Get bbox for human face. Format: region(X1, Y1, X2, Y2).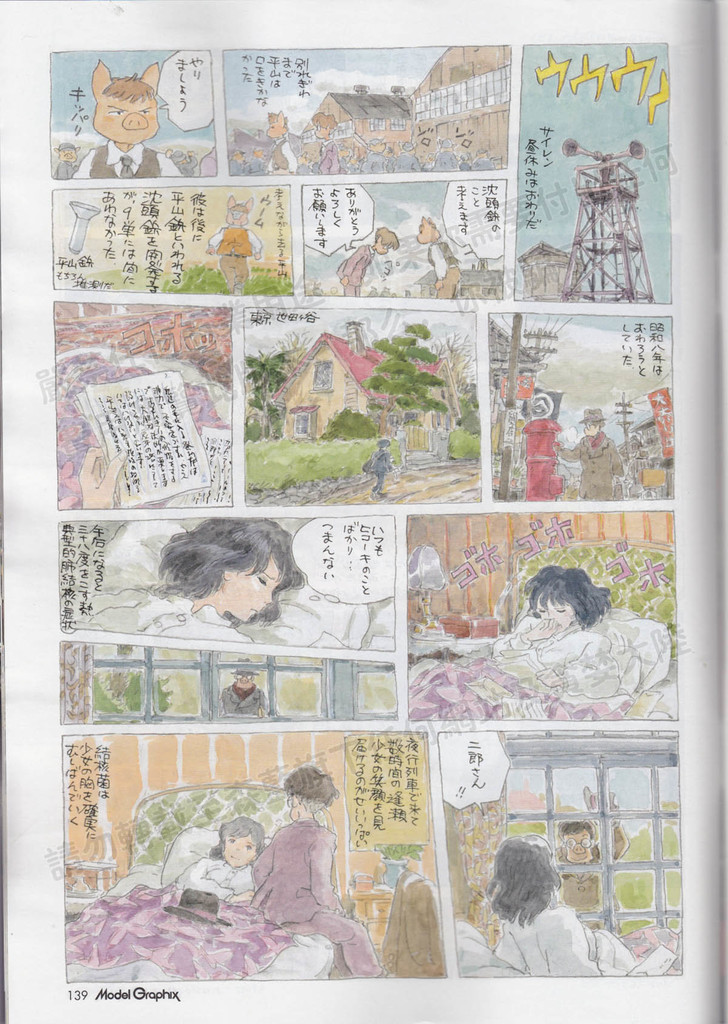
region(537, 596, 572, 626).
